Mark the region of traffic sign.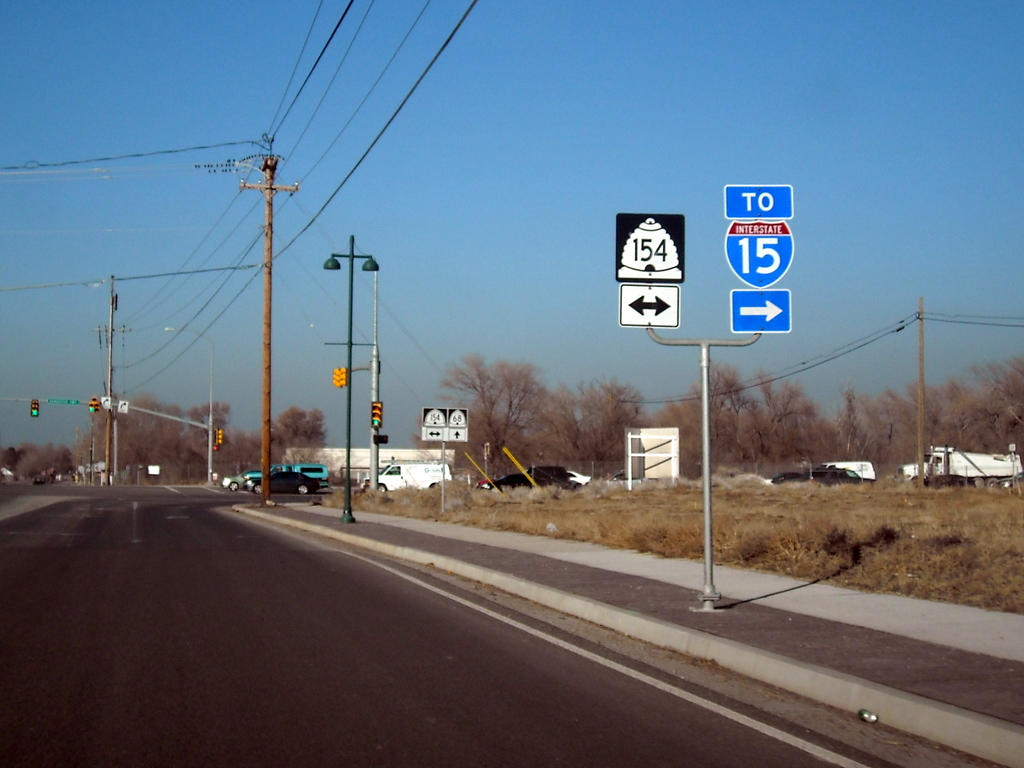
Region: {"x1": 723, "y1": 182, "x2": 792, "y2": 333}.
